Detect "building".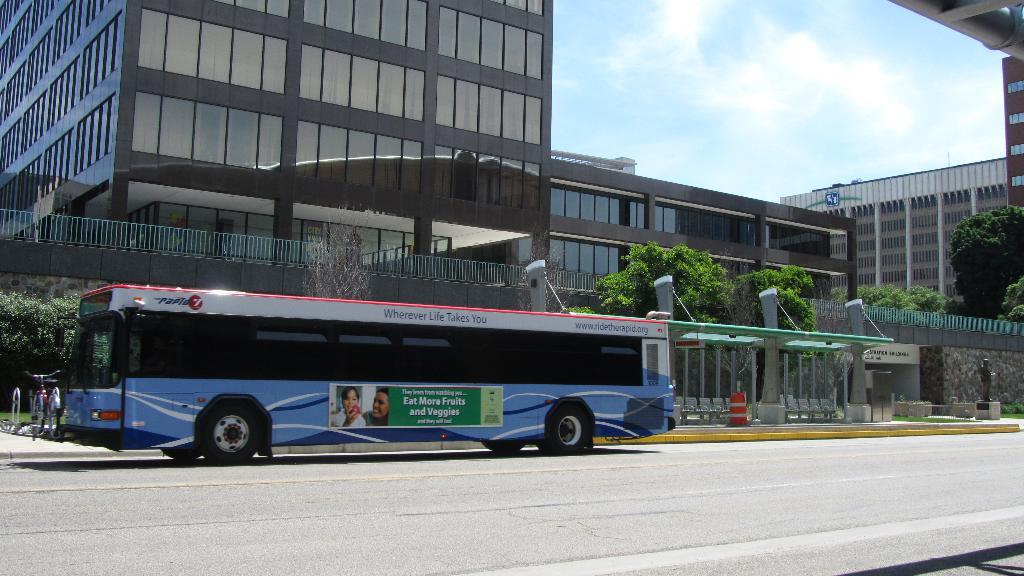
Detected at left=780, top=153, right=1007, bottom=294.
